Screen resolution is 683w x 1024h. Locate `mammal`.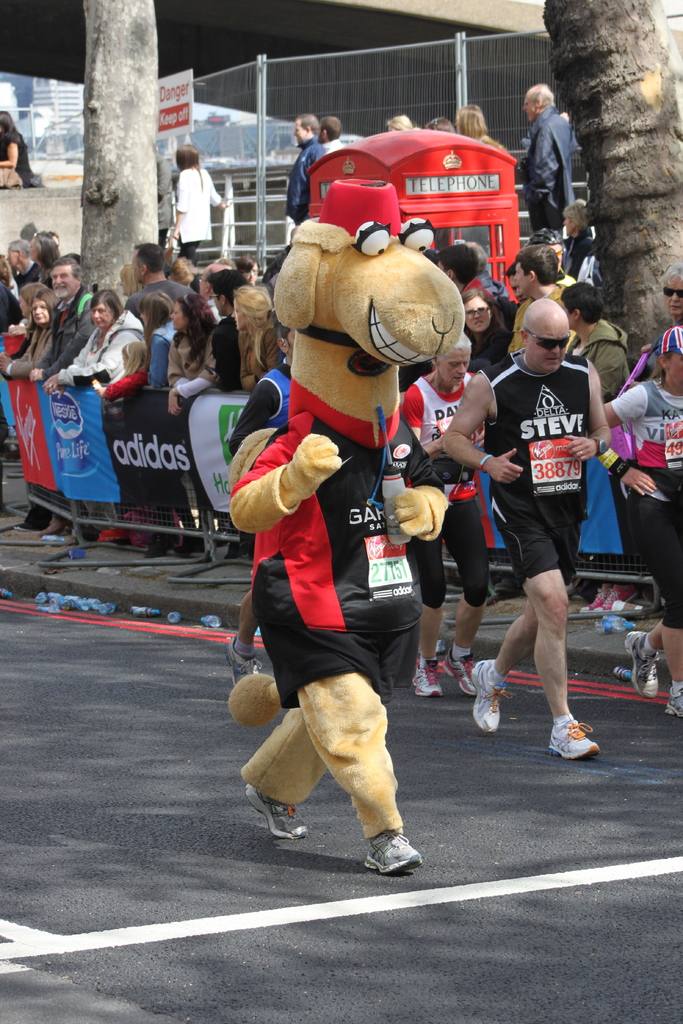
<box>456,106,507,155</box>.
